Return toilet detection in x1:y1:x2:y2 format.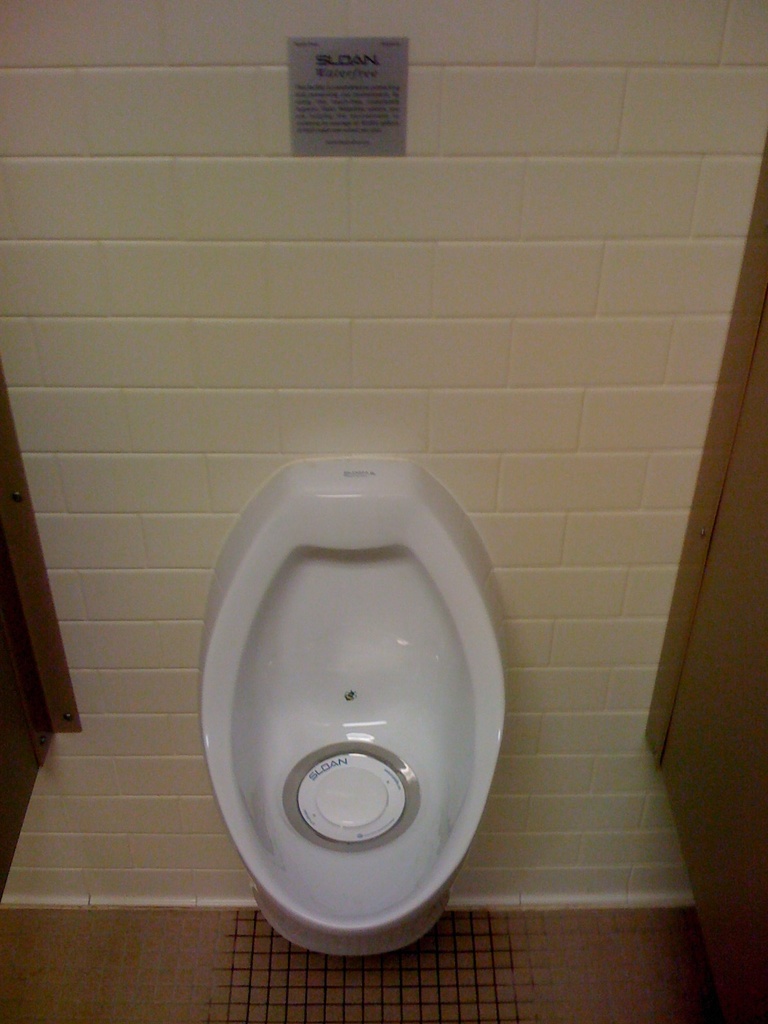
192:457:509:957.
